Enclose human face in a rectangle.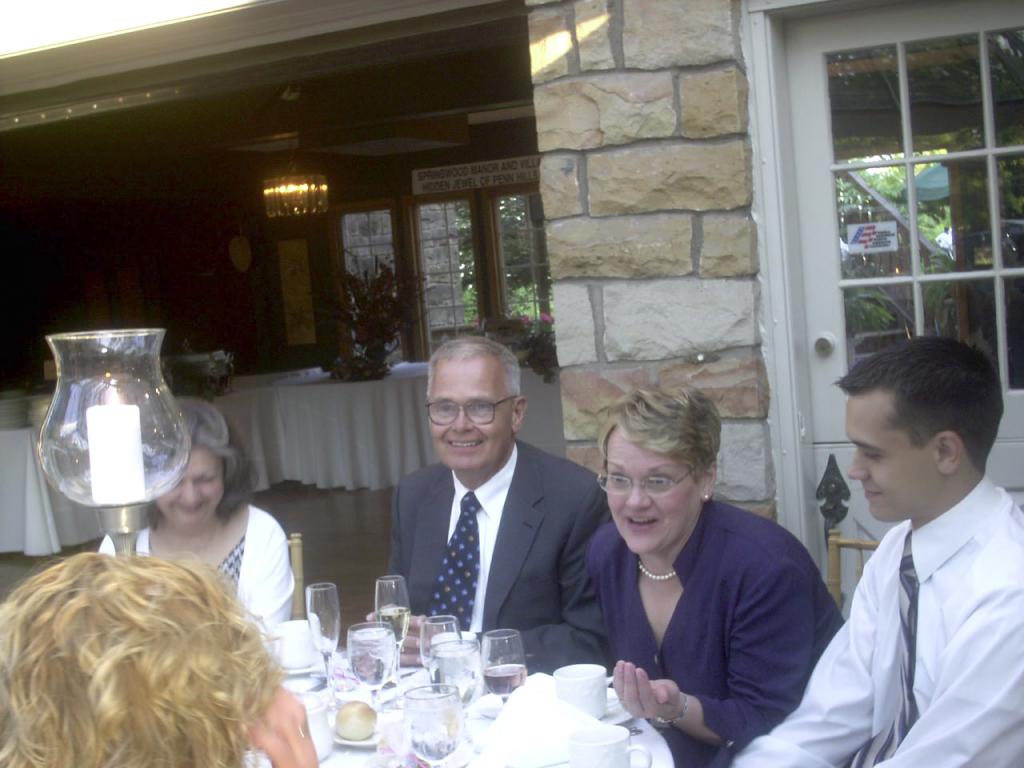
604:426:701:556.
